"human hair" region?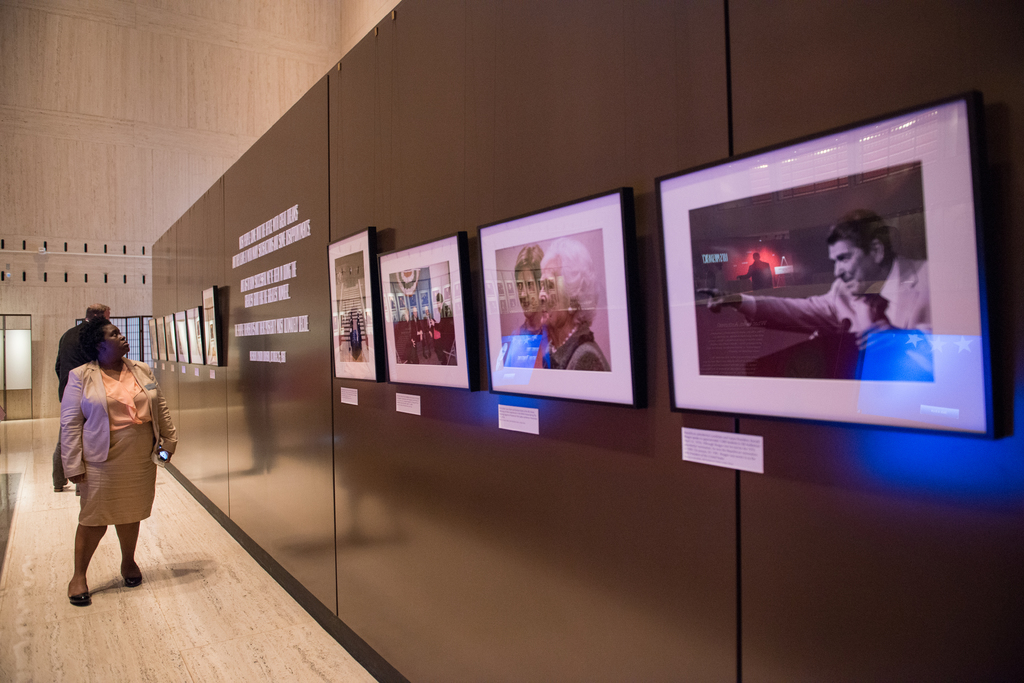
[x1=839, y1=211, x2=909, y2=302]
